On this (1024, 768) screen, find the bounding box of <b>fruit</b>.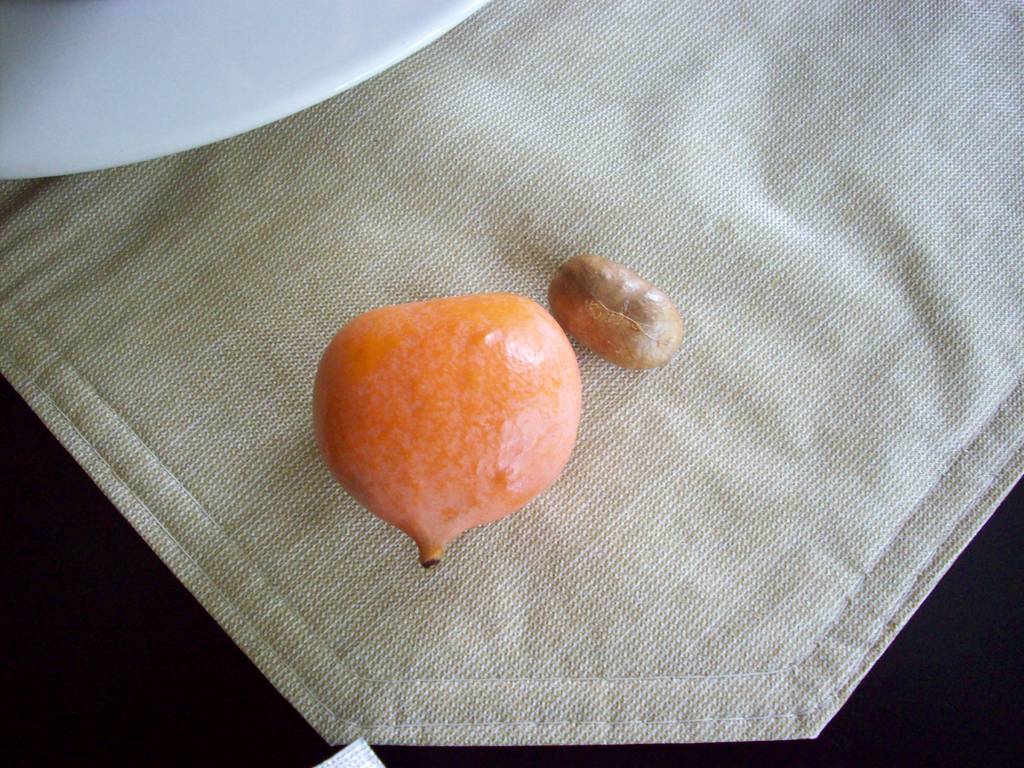
Bounding box: bbox=(308, 289, 580, 570).
